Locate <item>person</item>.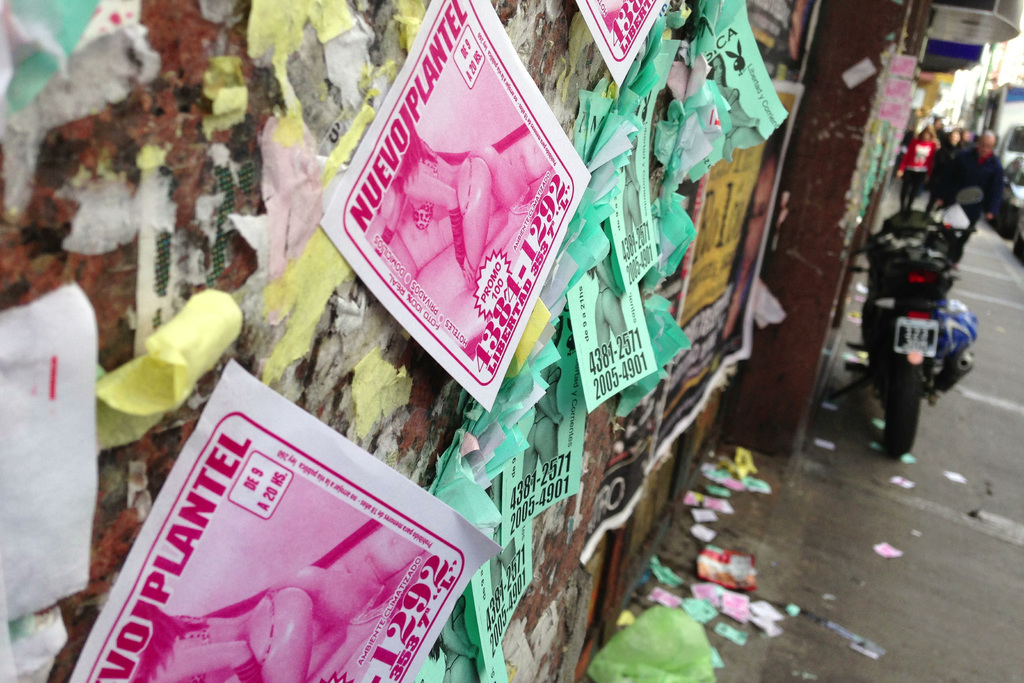
Bounding box: (left=141, top=563, right=424, bottom=682).
